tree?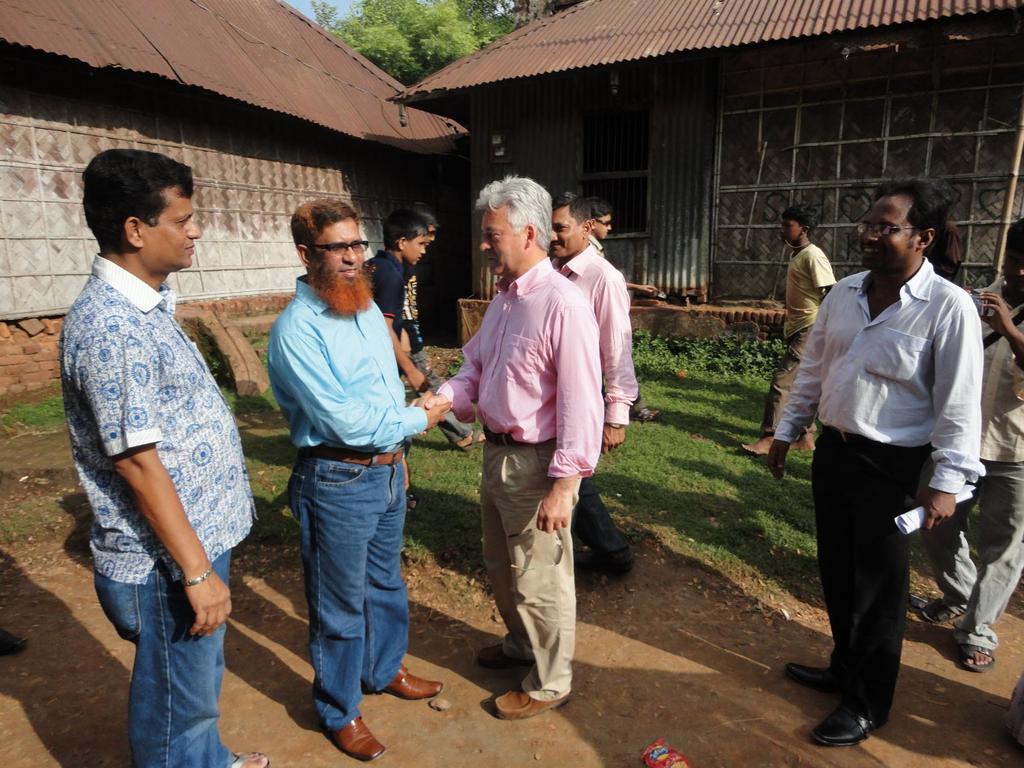
rect(310, 0, 342, 28)
